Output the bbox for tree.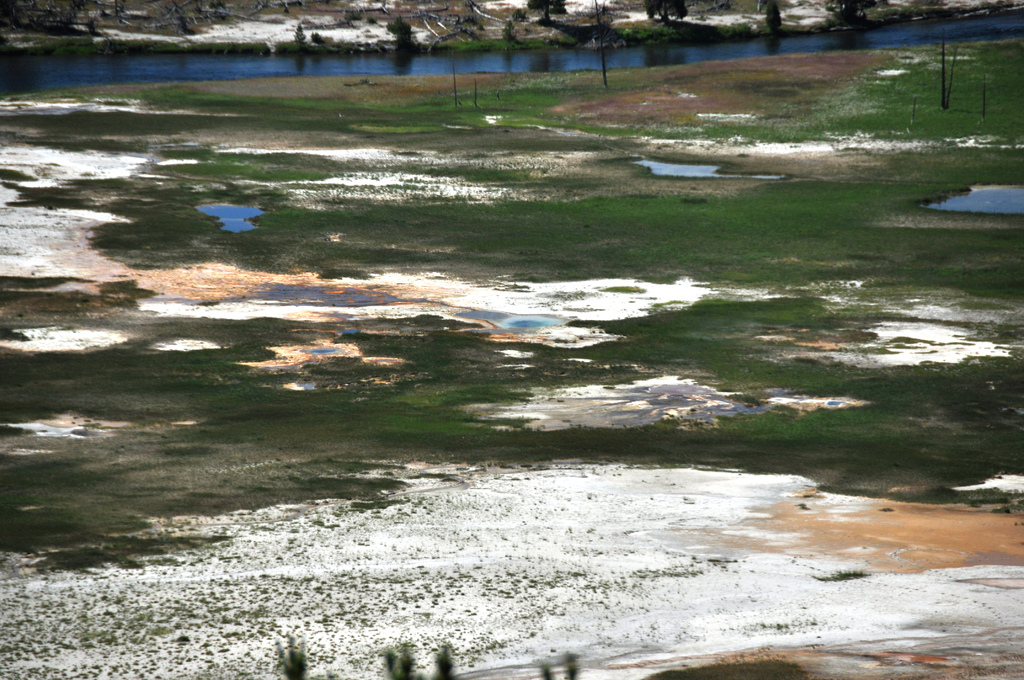
<box>522,0,578,18</box>.
